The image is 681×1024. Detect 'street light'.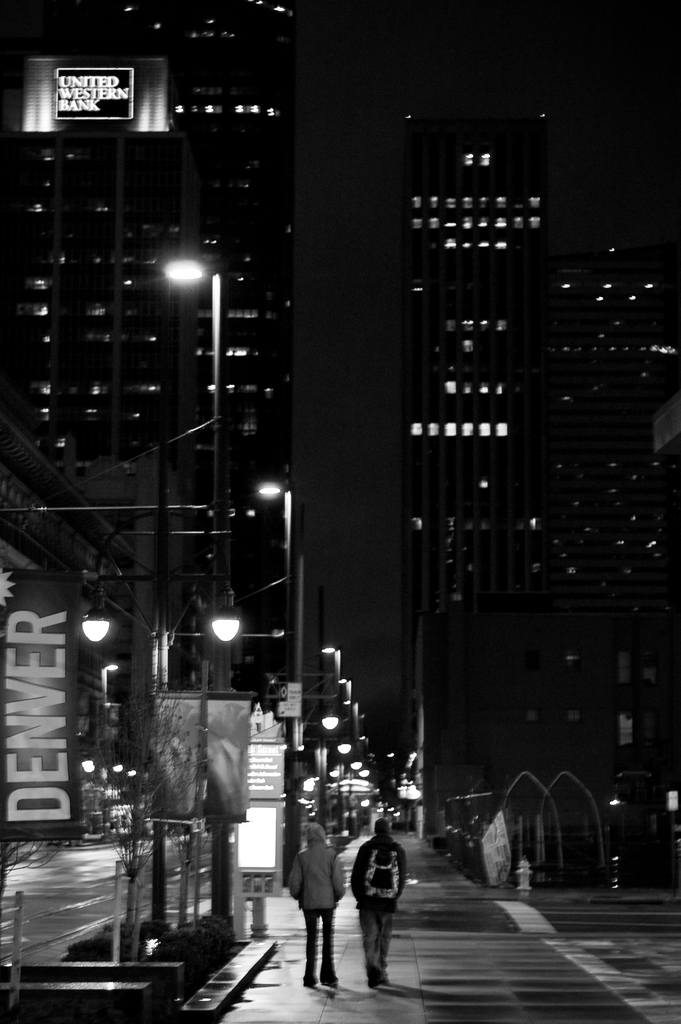
Detection: box=[253, 479, 295, 684].
